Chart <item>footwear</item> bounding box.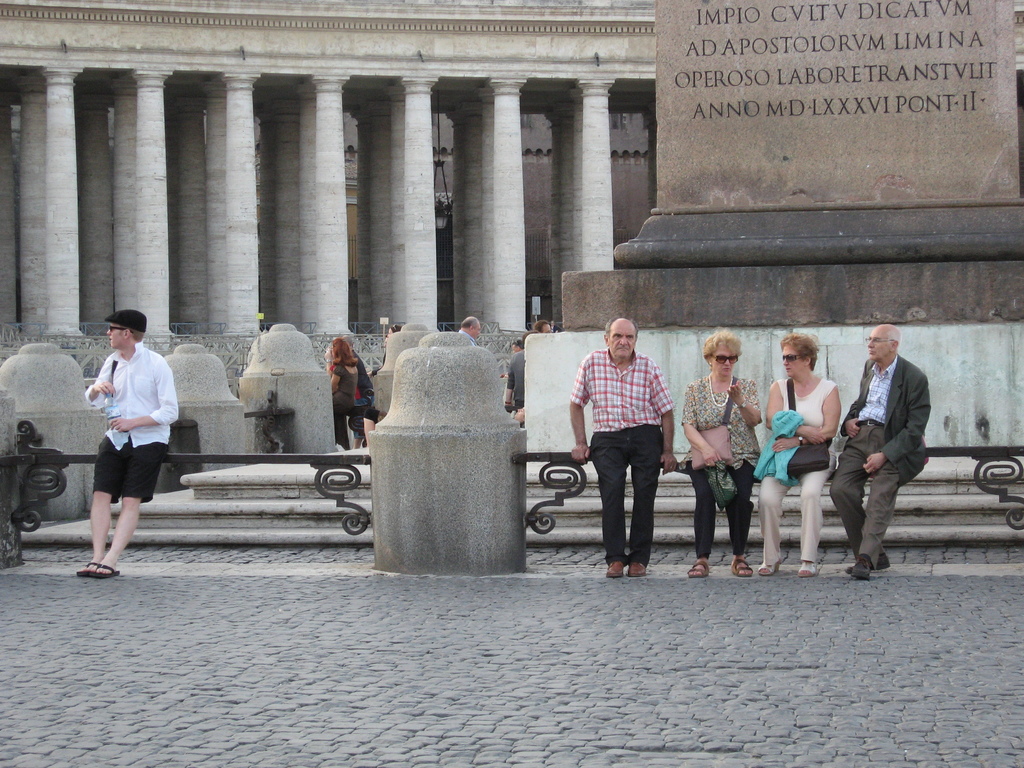
Charted: 609/558/624/575.
